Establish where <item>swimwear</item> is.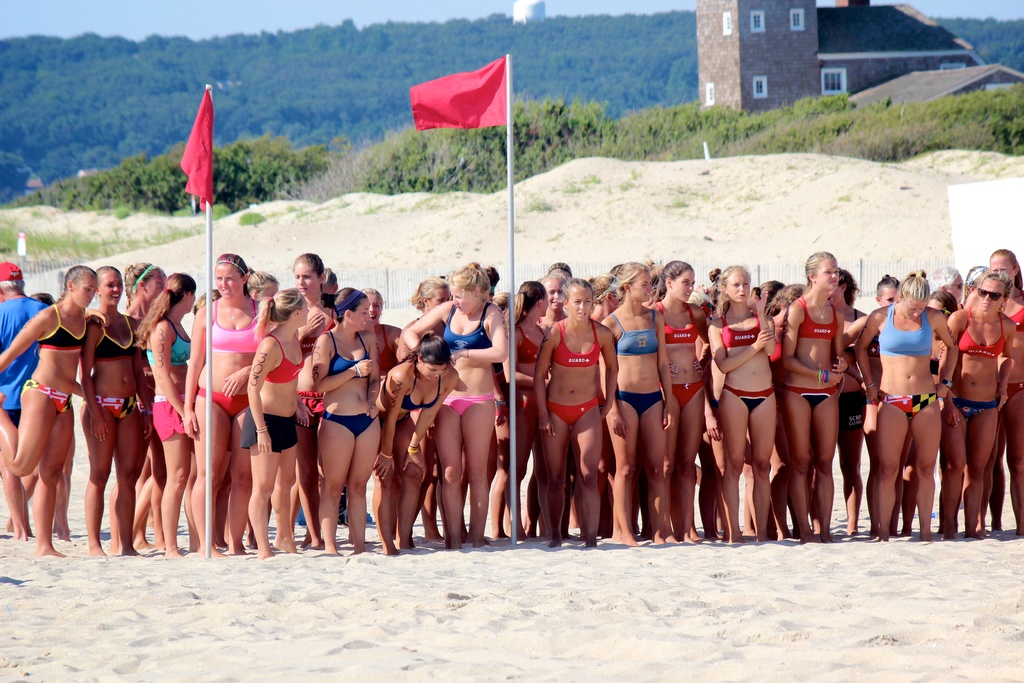
Established at box(548, 396, 604, 436).
